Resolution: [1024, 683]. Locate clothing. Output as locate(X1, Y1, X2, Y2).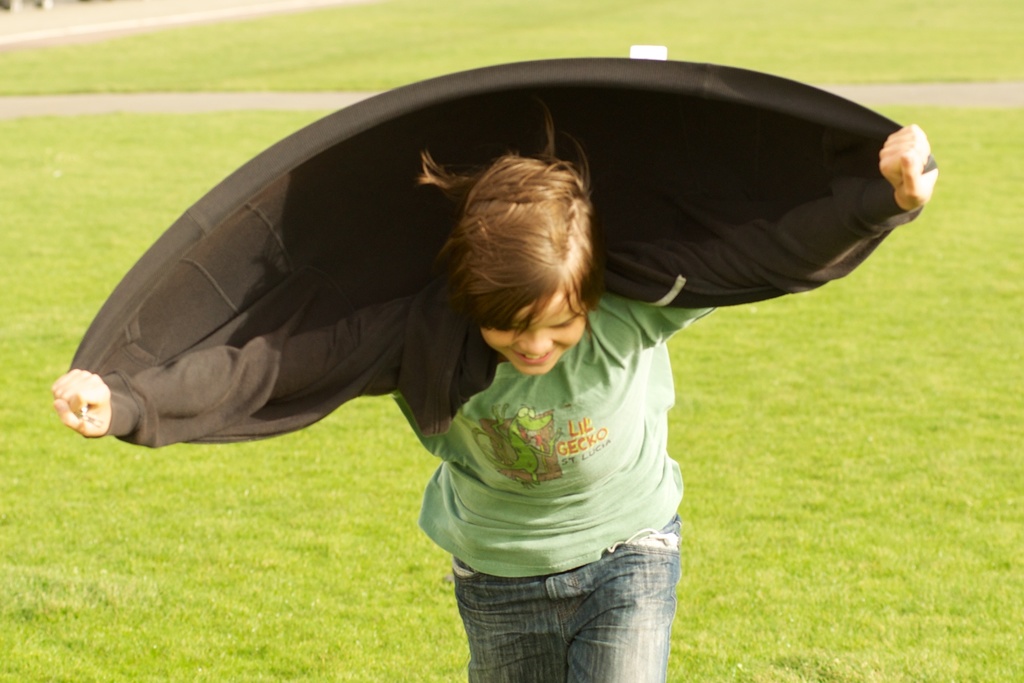
locate(451, 513, 673, 682).
